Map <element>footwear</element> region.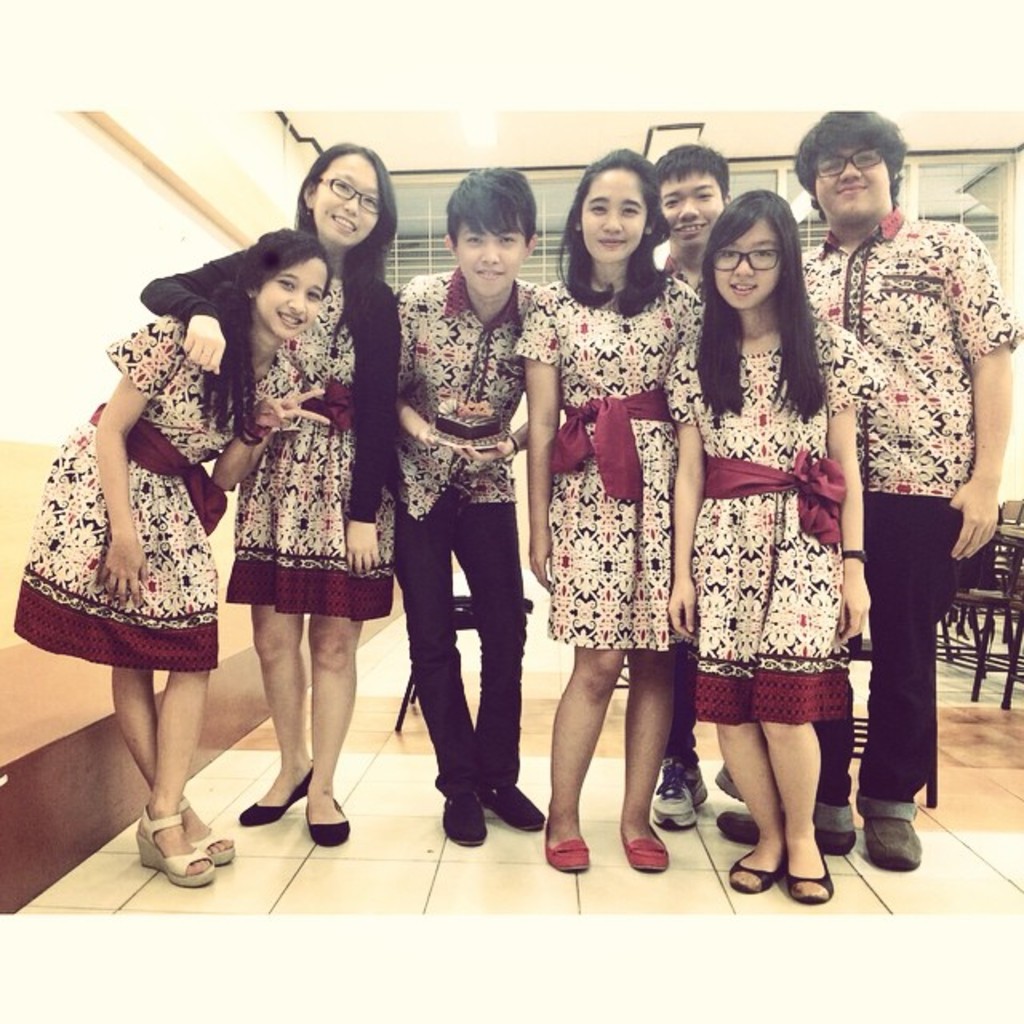
Mapped to pyautogui.locateOnScreen(856, 813, 917, 870).
